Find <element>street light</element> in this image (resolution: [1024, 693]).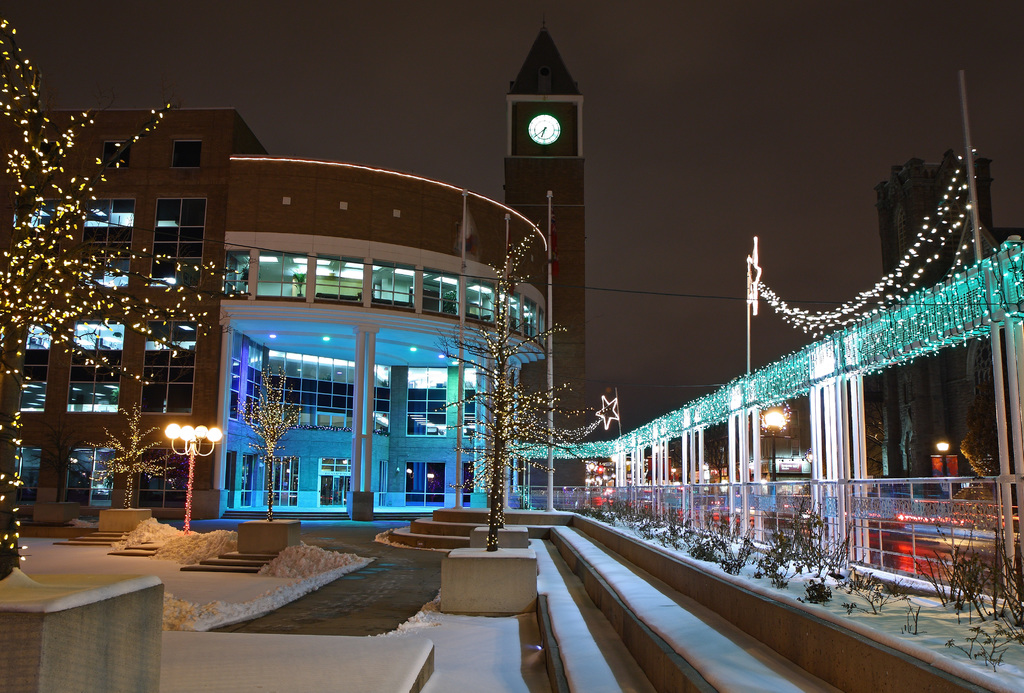
<box>930,439,950,477</box>.
